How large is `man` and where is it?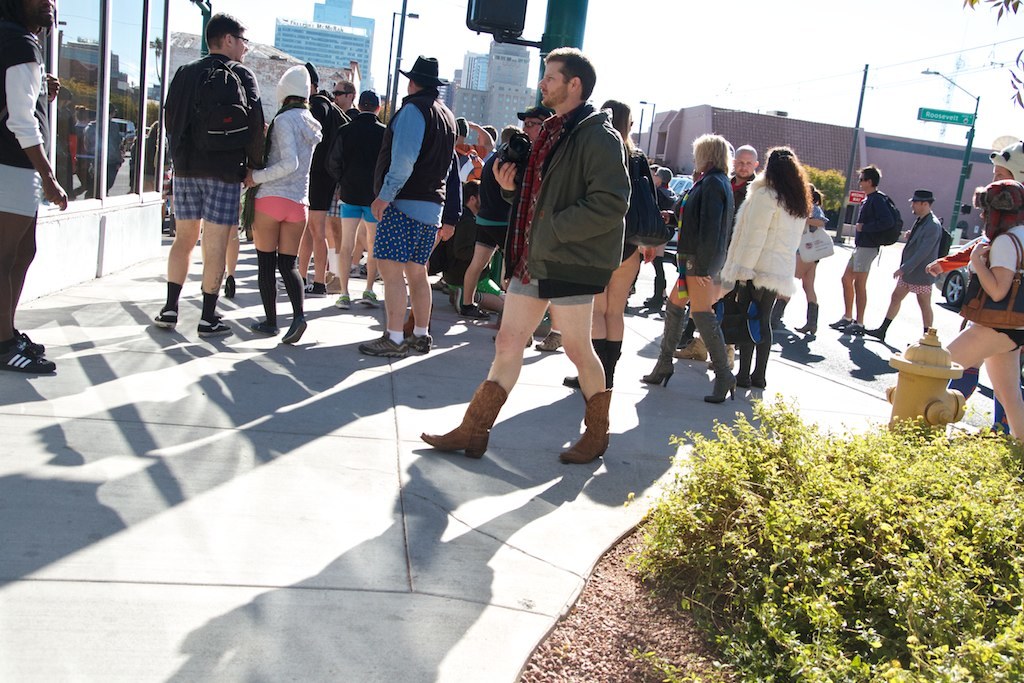
Bounding box: [350,53,458,352].
